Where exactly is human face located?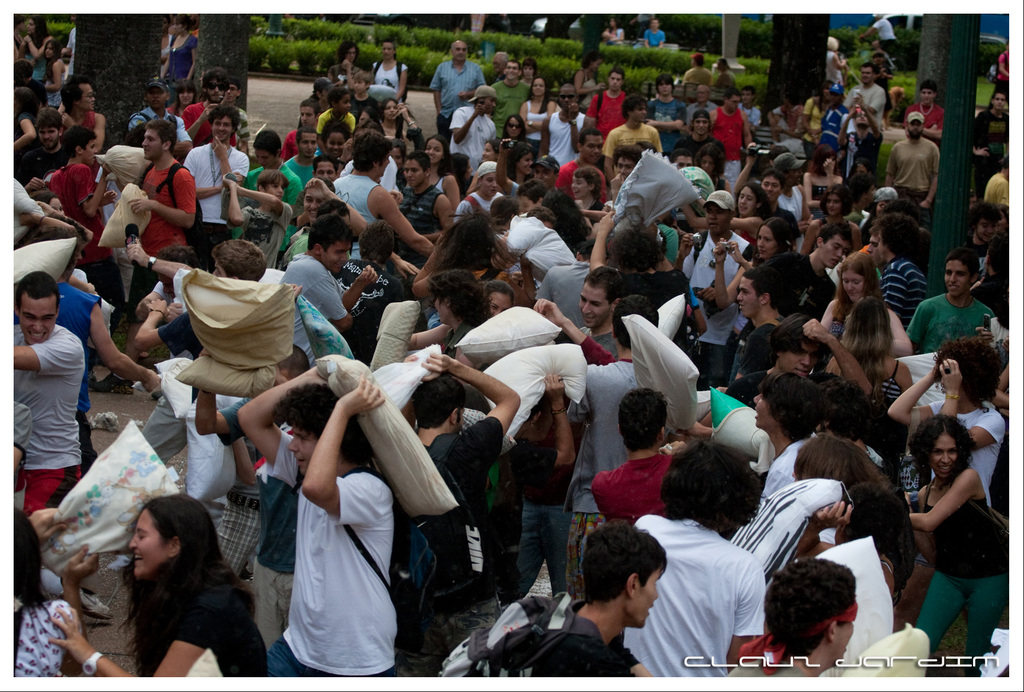
Its bounding box is box(759, 174, 781, 203).
